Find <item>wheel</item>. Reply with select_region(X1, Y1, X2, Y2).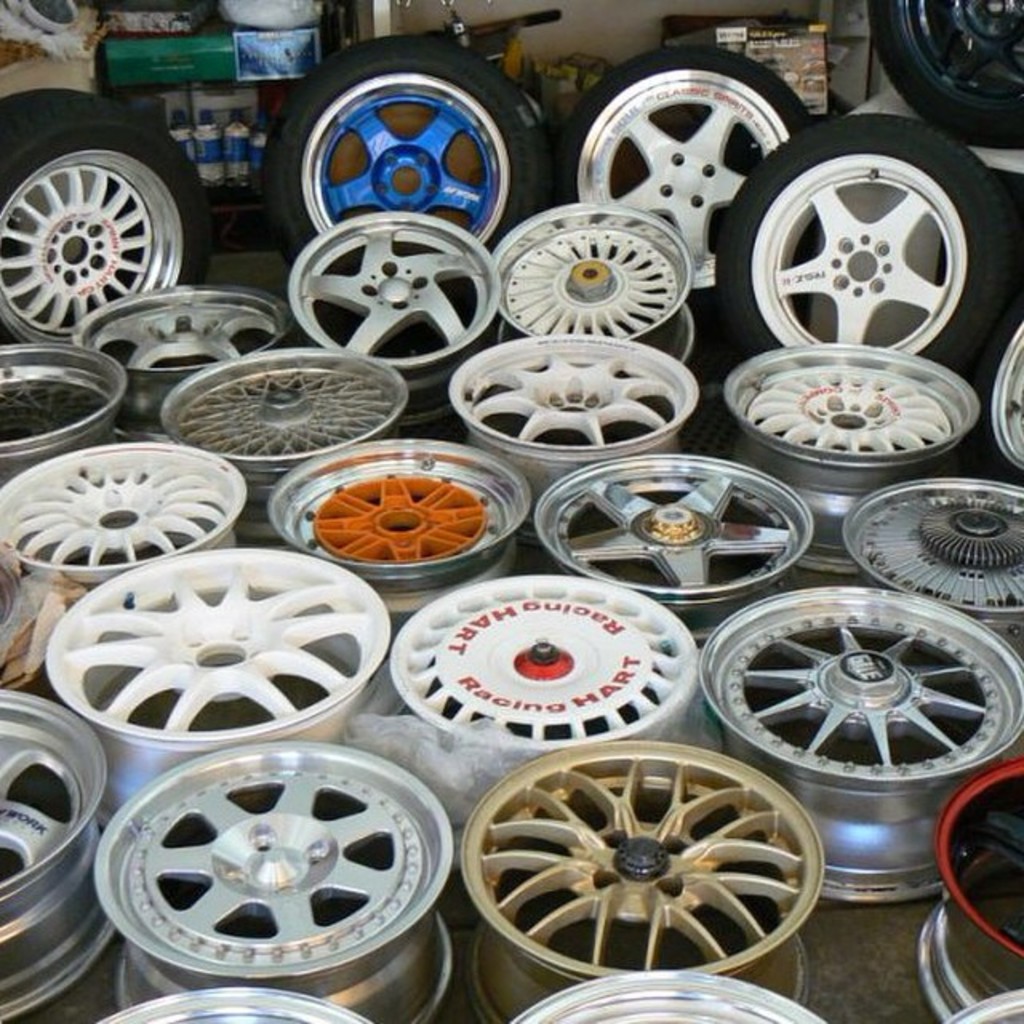
select_region(862, 0, 1022, 146).
